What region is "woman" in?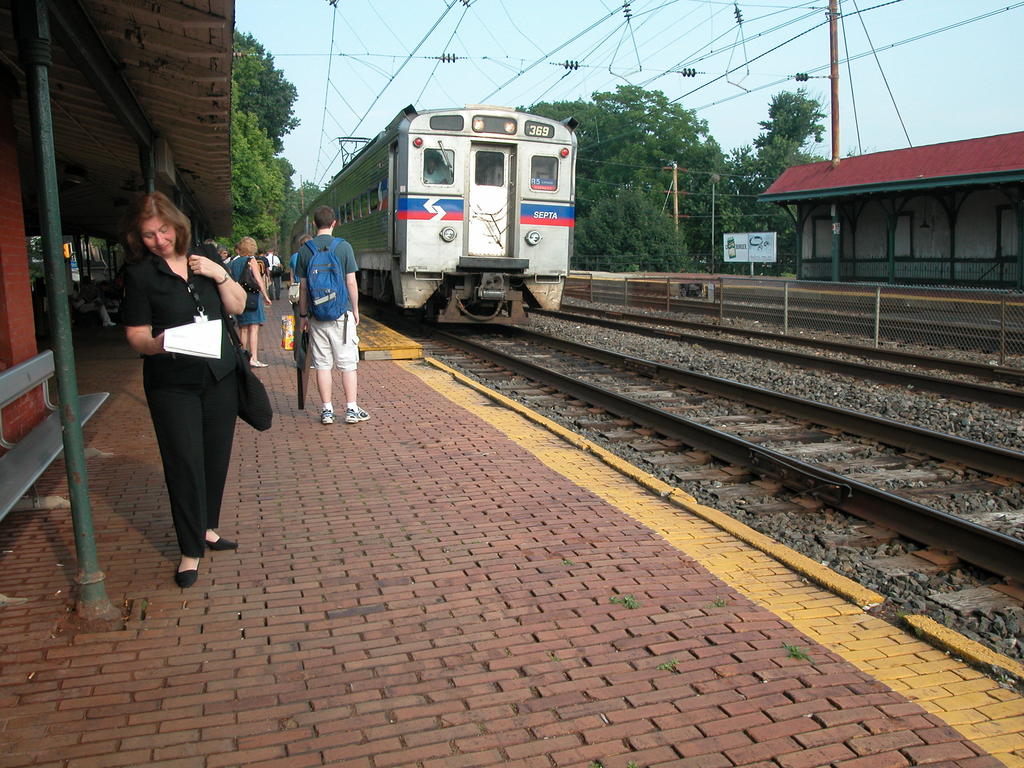
(231, 233, 276, 363).
